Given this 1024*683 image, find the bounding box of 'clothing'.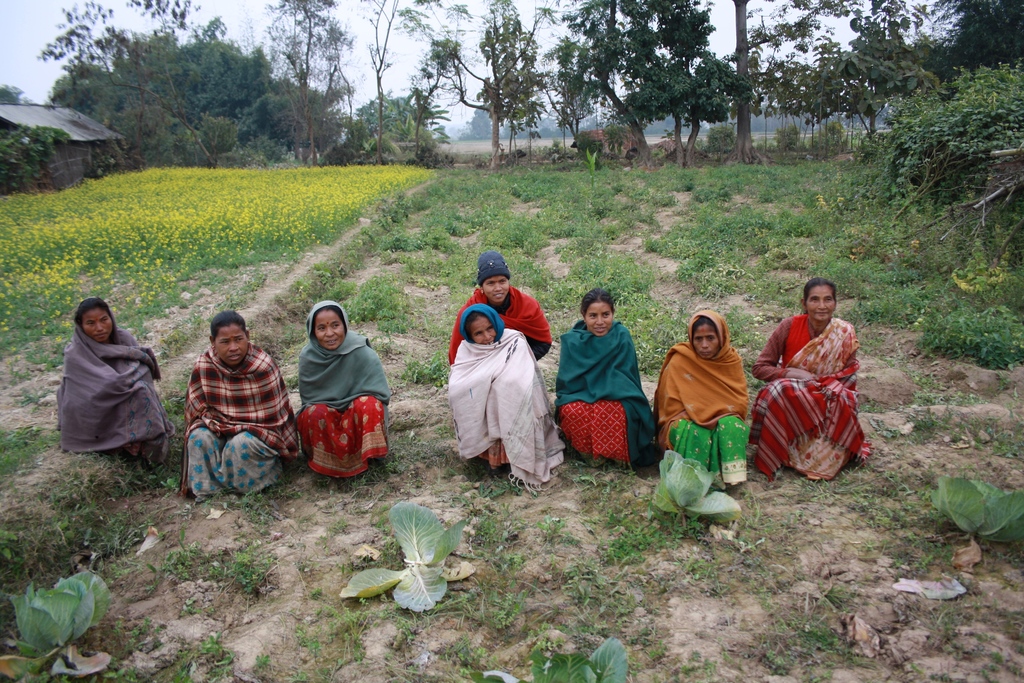
(765, 290, 868, 484).
